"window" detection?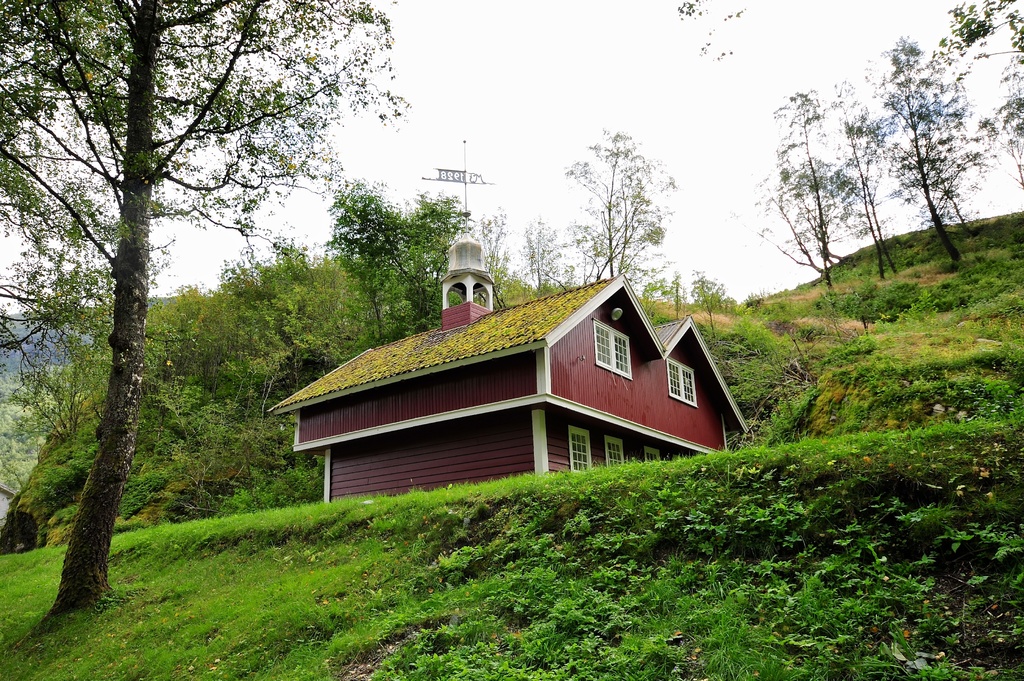
<bbox>594, 317, 632, 381</bbox>
